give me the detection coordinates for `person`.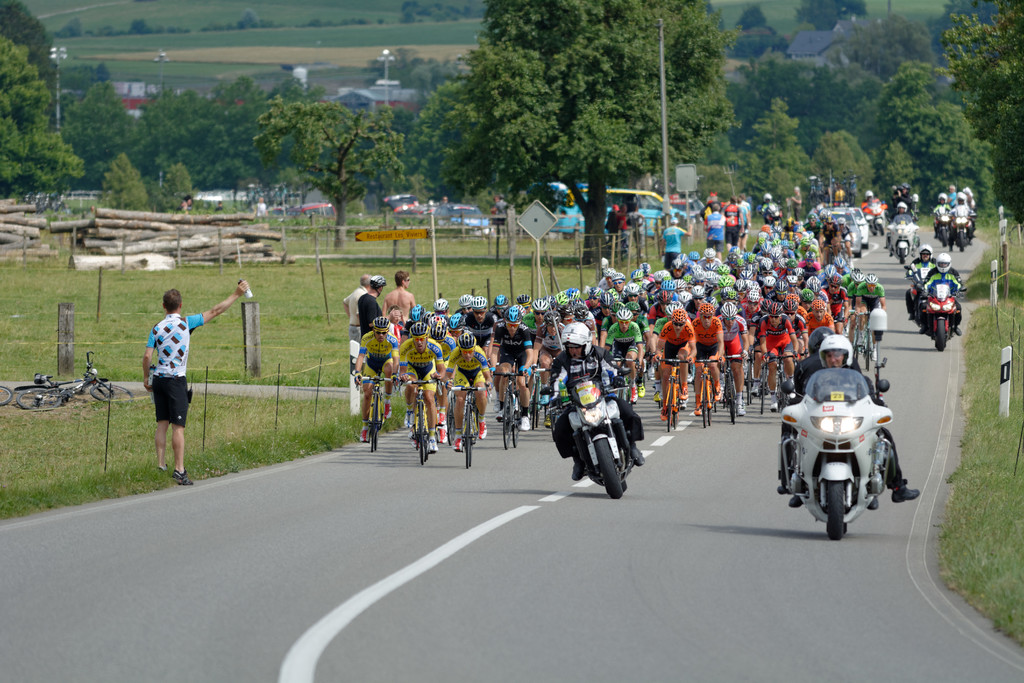
<bbox>780, 335, 884, 519</bbox>.
